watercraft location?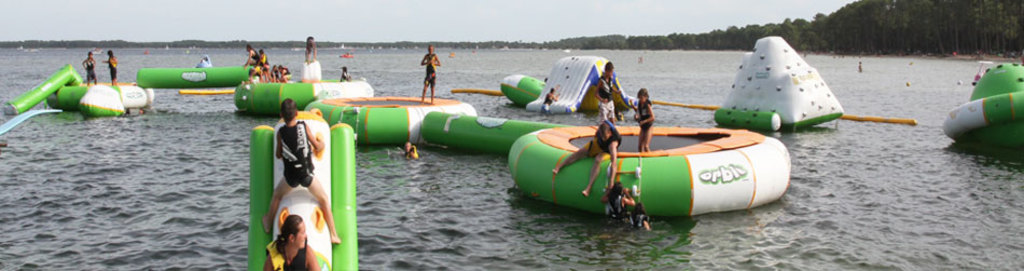
(515,73,781,215)
